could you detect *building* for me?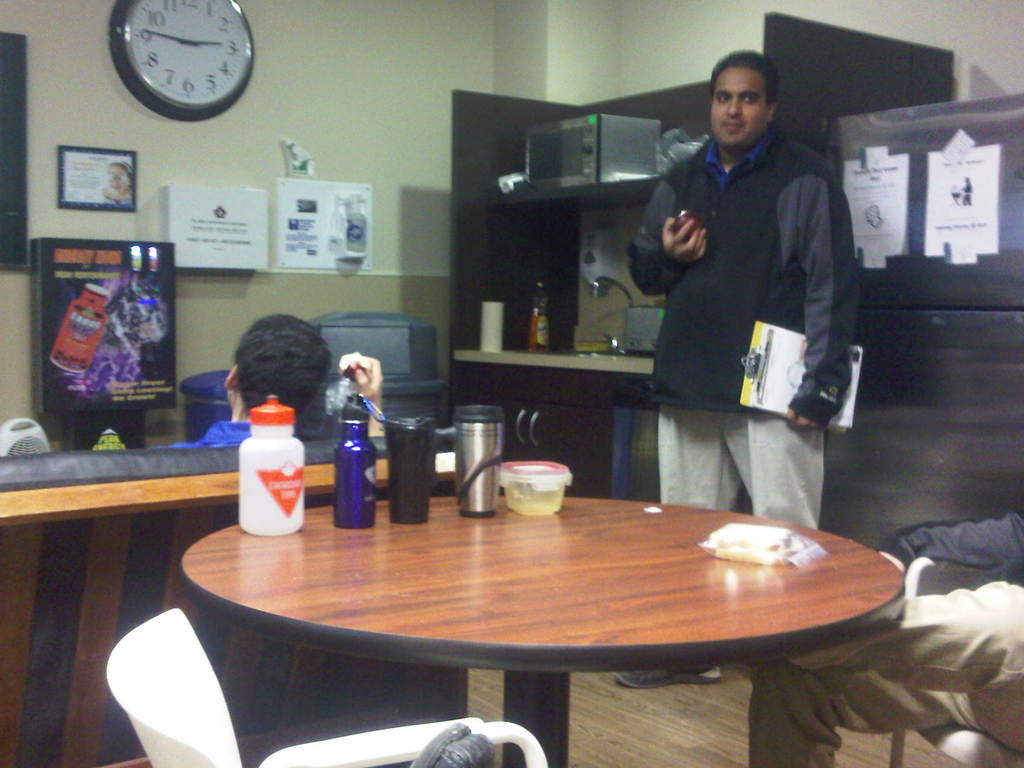
Detection result: l=0, t=0, r=1023, b=767.
